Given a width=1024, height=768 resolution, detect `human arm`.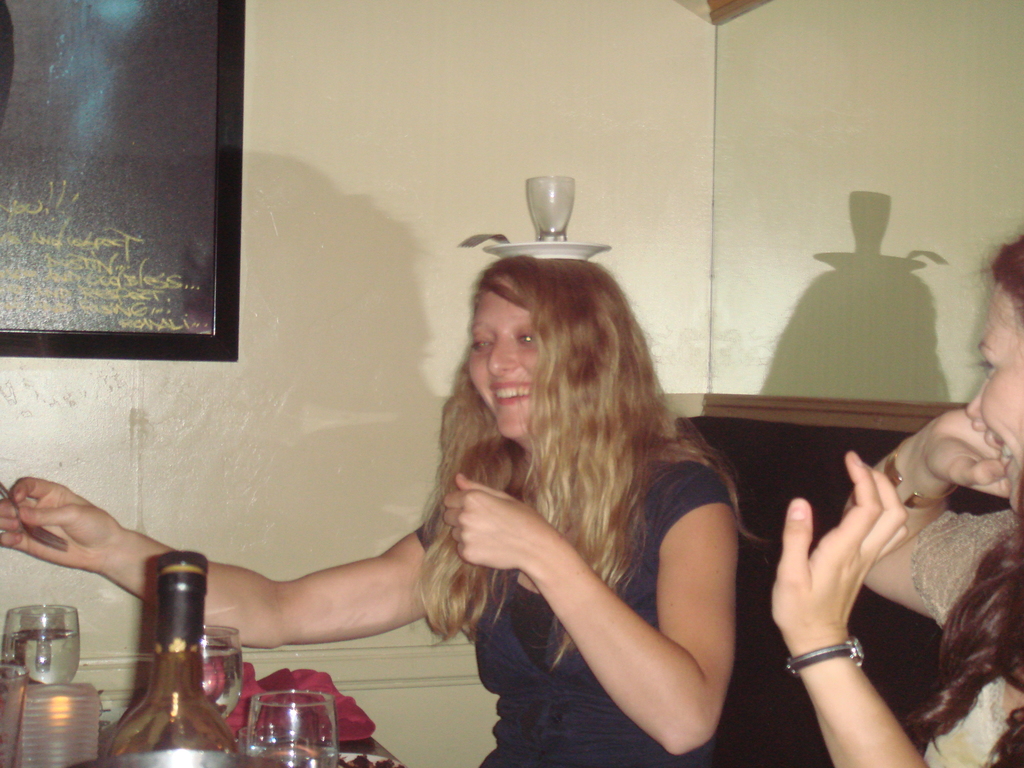
[left=759, top=444, right=915, bottom=767].
